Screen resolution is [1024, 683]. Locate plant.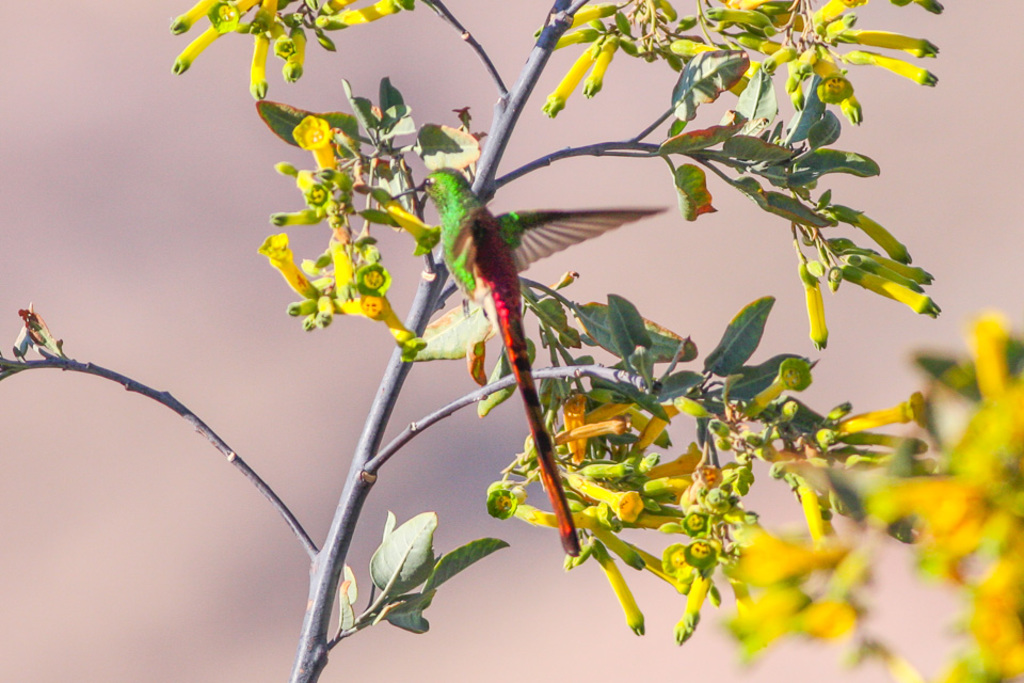
(left=723, top=306, right=1023, bottom=682).
